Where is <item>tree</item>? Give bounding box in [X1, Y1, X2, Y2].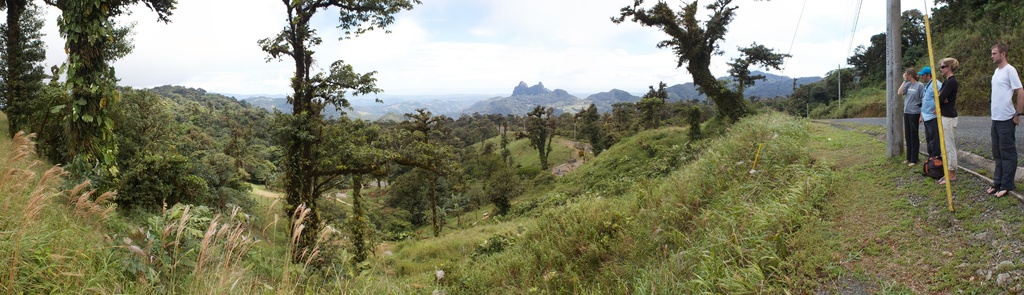
[640, 73, 671, 105].
